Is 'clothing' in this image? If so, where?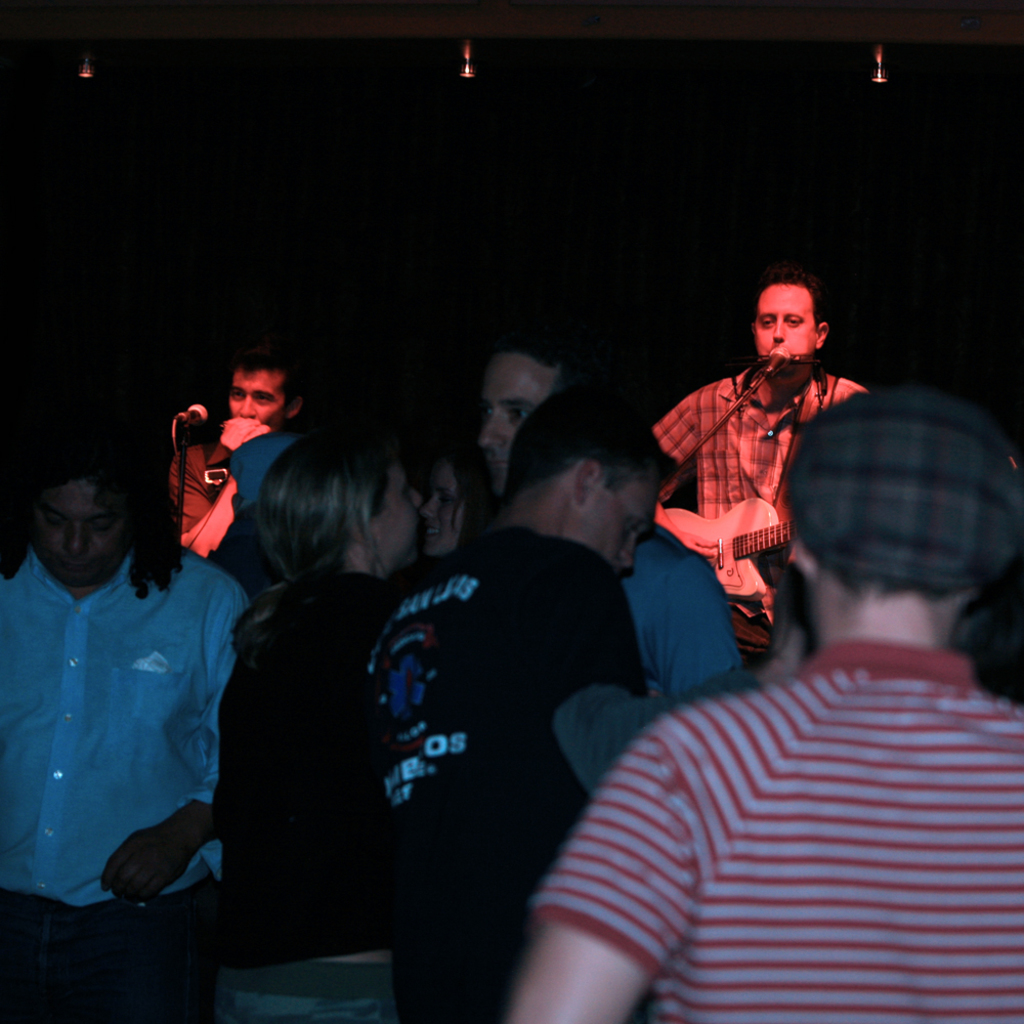
Yes, at x1=11, y1=487, x2=253, y2=937.
